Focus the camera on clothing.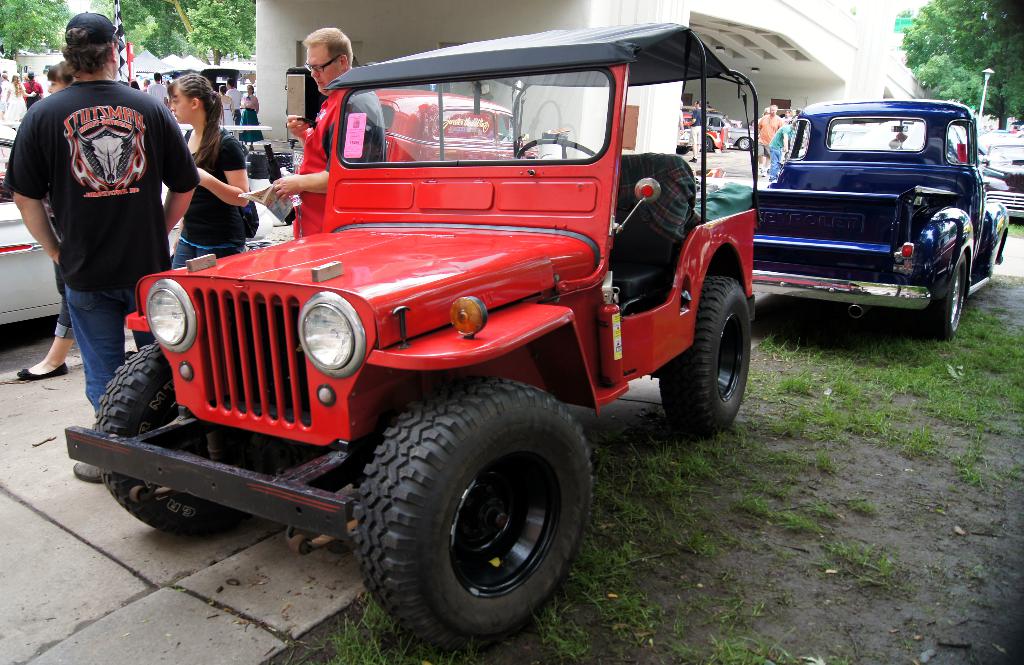
Focus region: locate(688, 106, 703, 155).
